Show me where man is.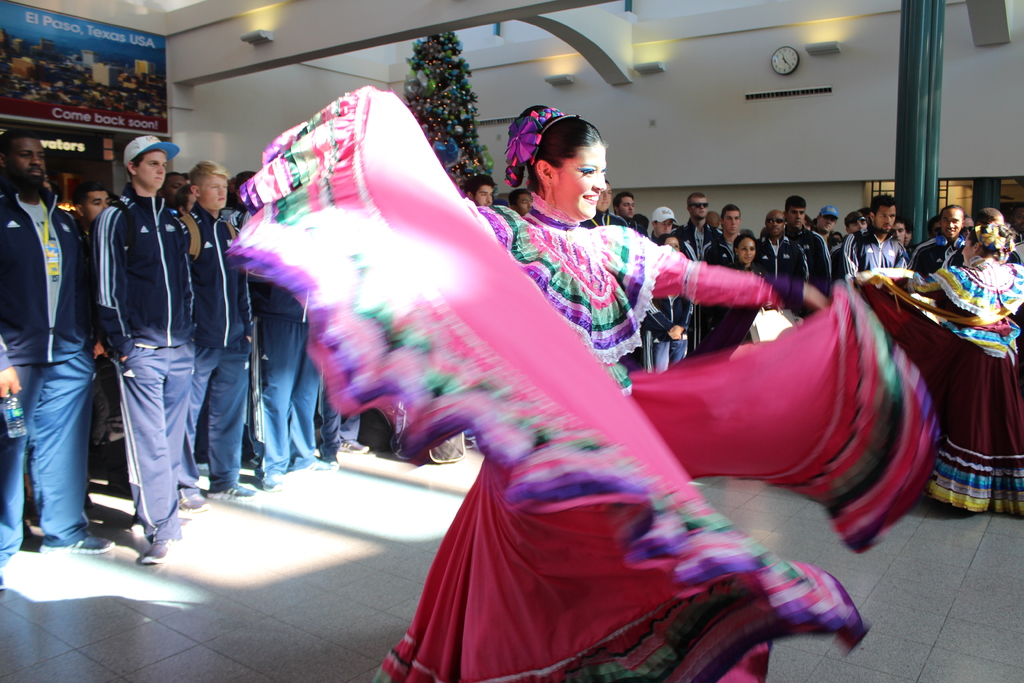
man is at l=783, t=195, r=835, b=289.
